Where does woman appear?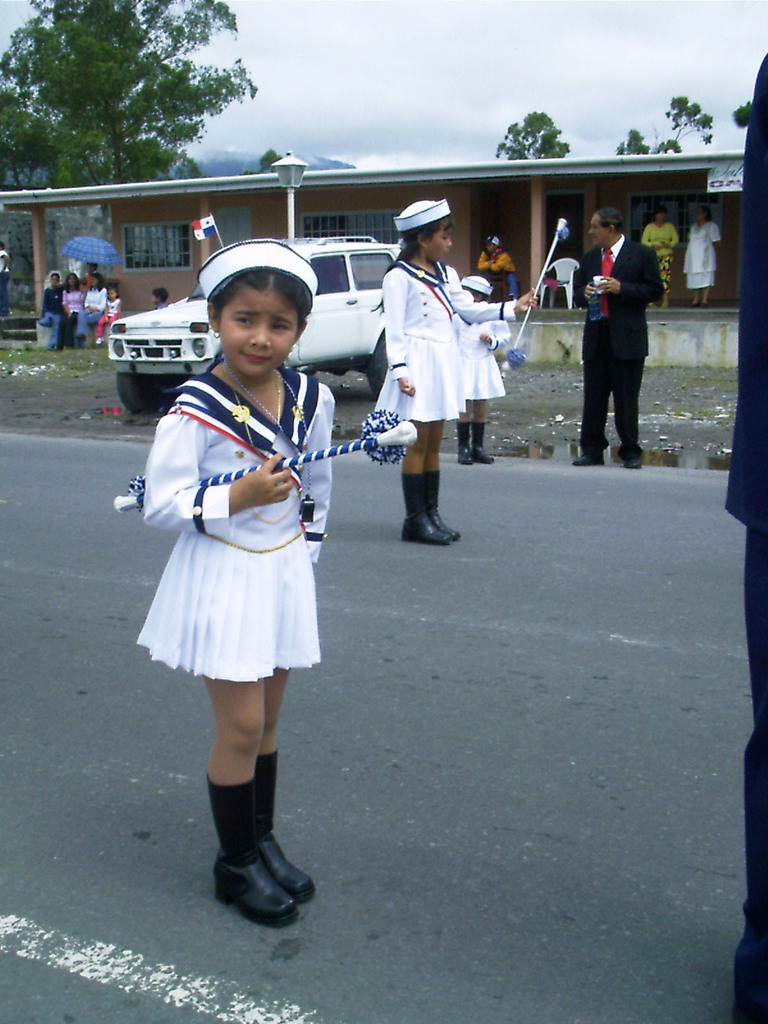
Appears at x1=69 y1=268 x2=108 y2=350.
